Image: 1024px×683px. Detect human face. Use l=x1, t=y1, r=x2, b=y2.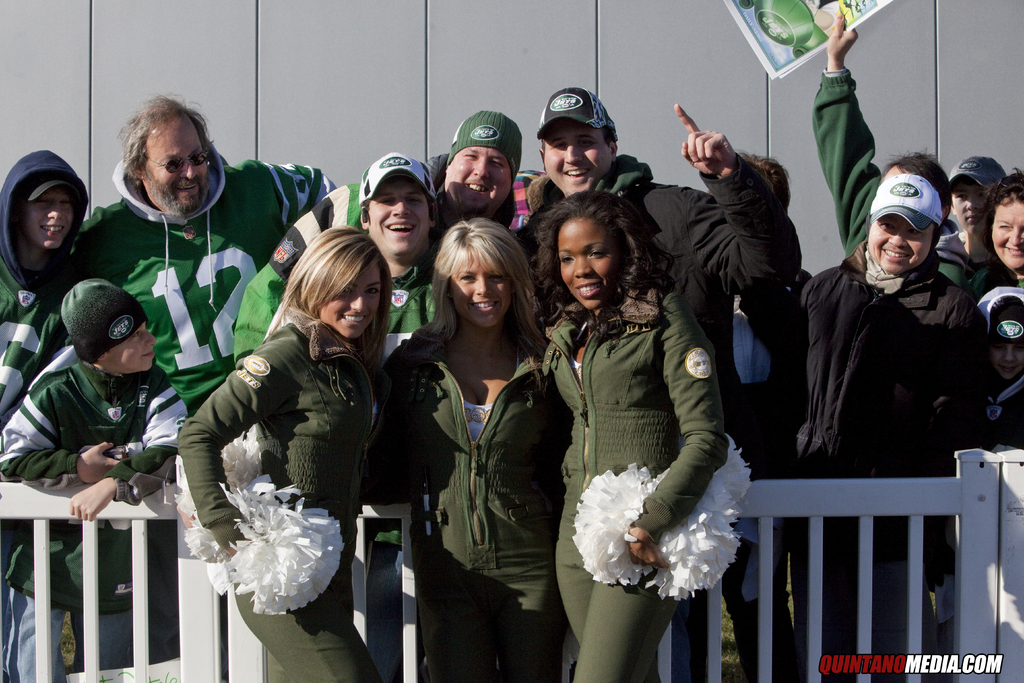
l=145, t=104, r=214, b=215.
